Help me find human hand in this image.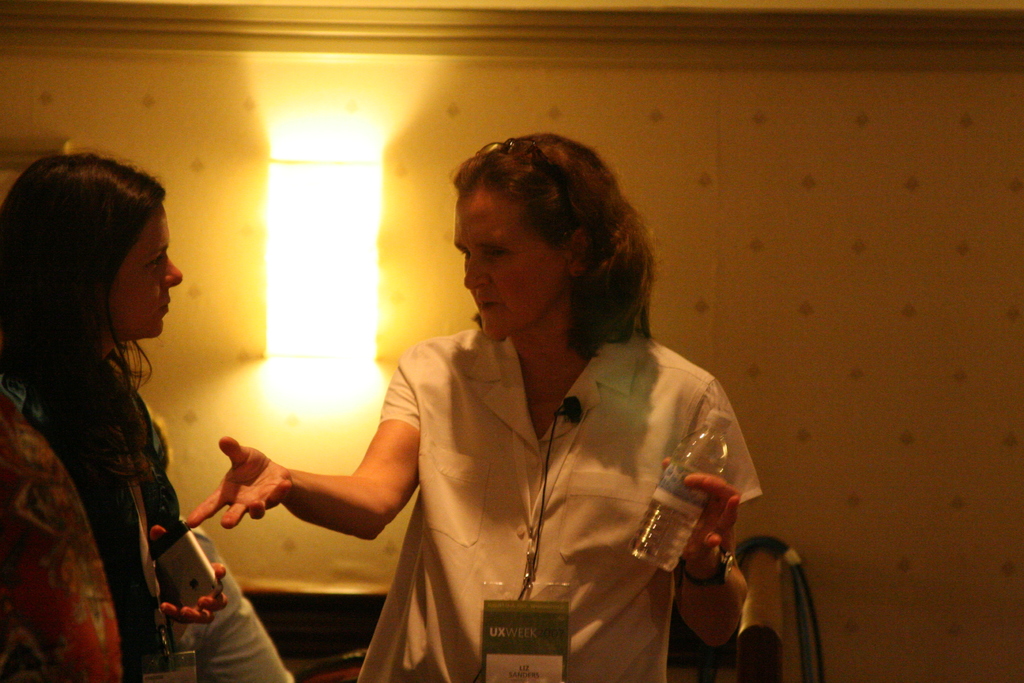
Found it: region(148, 523, 229, 628).
